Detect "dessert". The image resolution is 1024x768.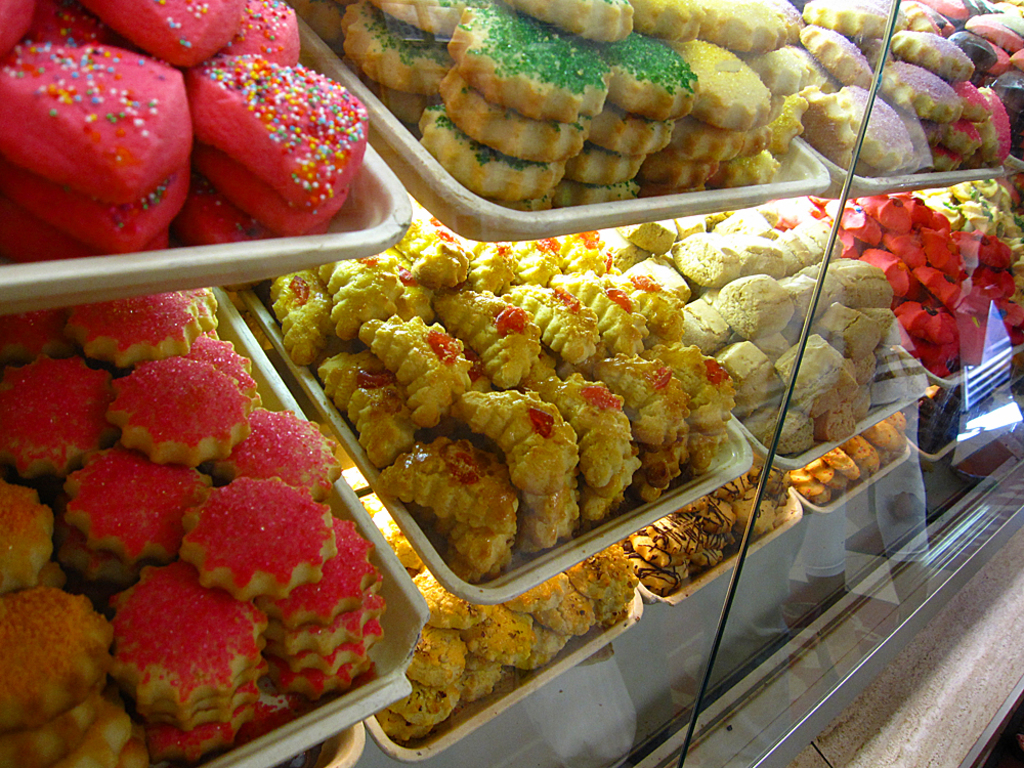
{"x1": 817, "y1": 294, "x2": 889, "y2": 358}.
